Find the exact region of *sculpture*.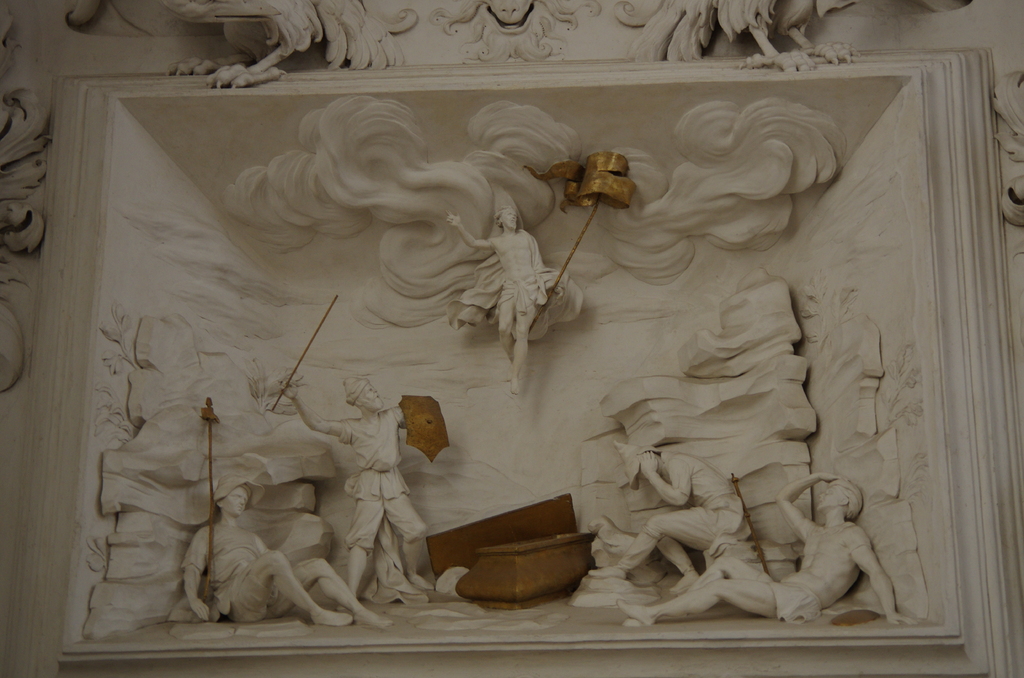
Exact region: left=458, top=202, right=599, bottom=405.
